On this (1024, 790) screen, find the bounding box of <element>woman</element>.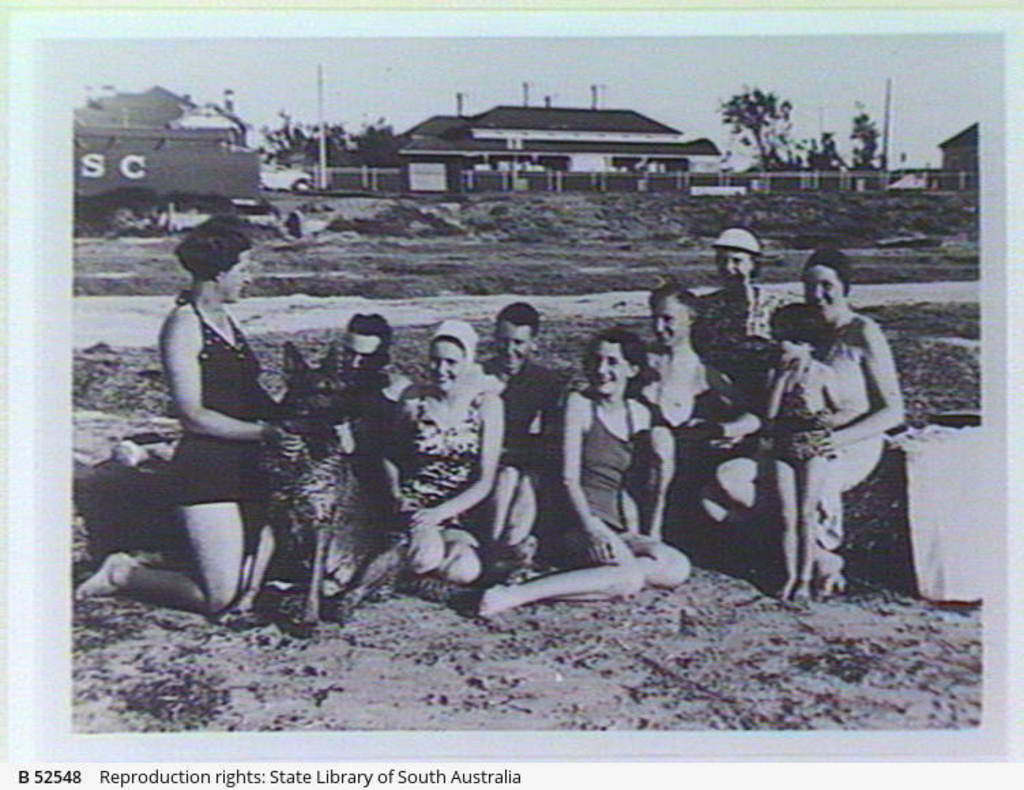
Bounding box: l=114, t=191, r=312, b=648.
